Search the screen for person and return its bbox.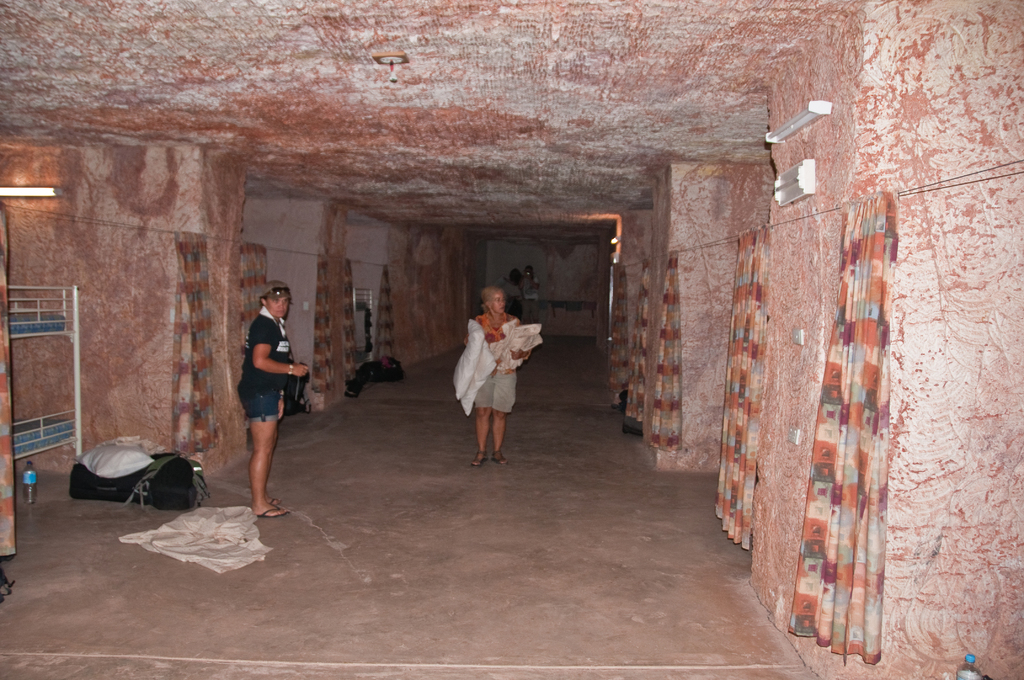
Found: <region>458, 284, 532, 464</region>.
